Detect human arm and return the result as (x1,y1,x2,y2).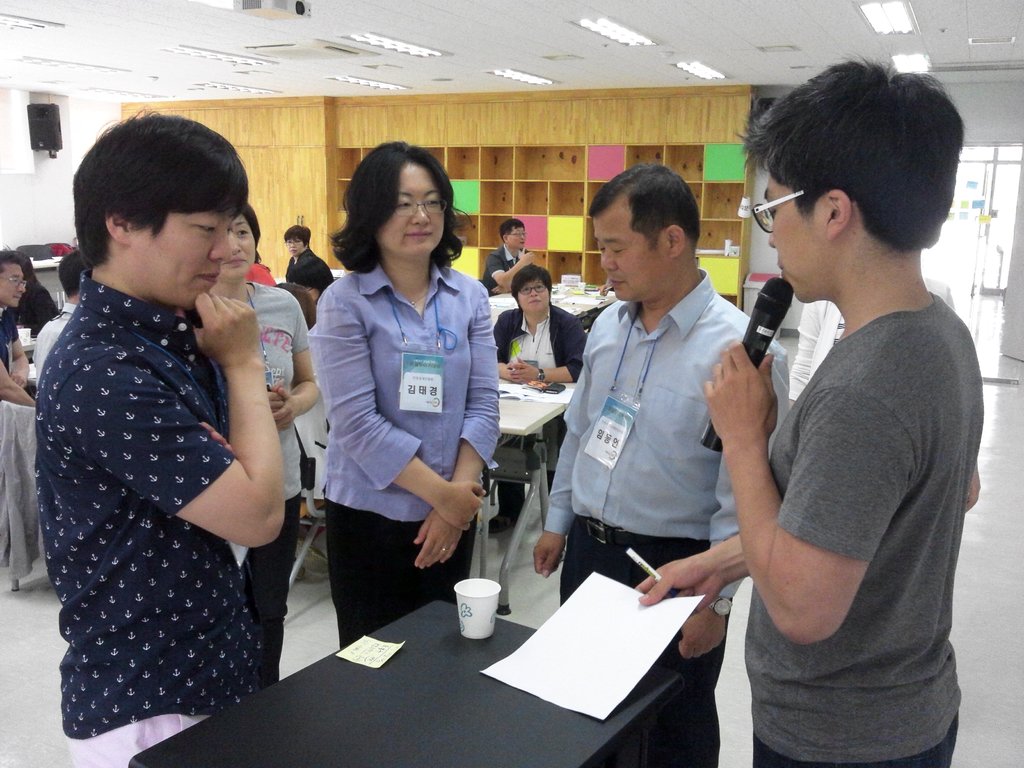
(505,247,534,258).
